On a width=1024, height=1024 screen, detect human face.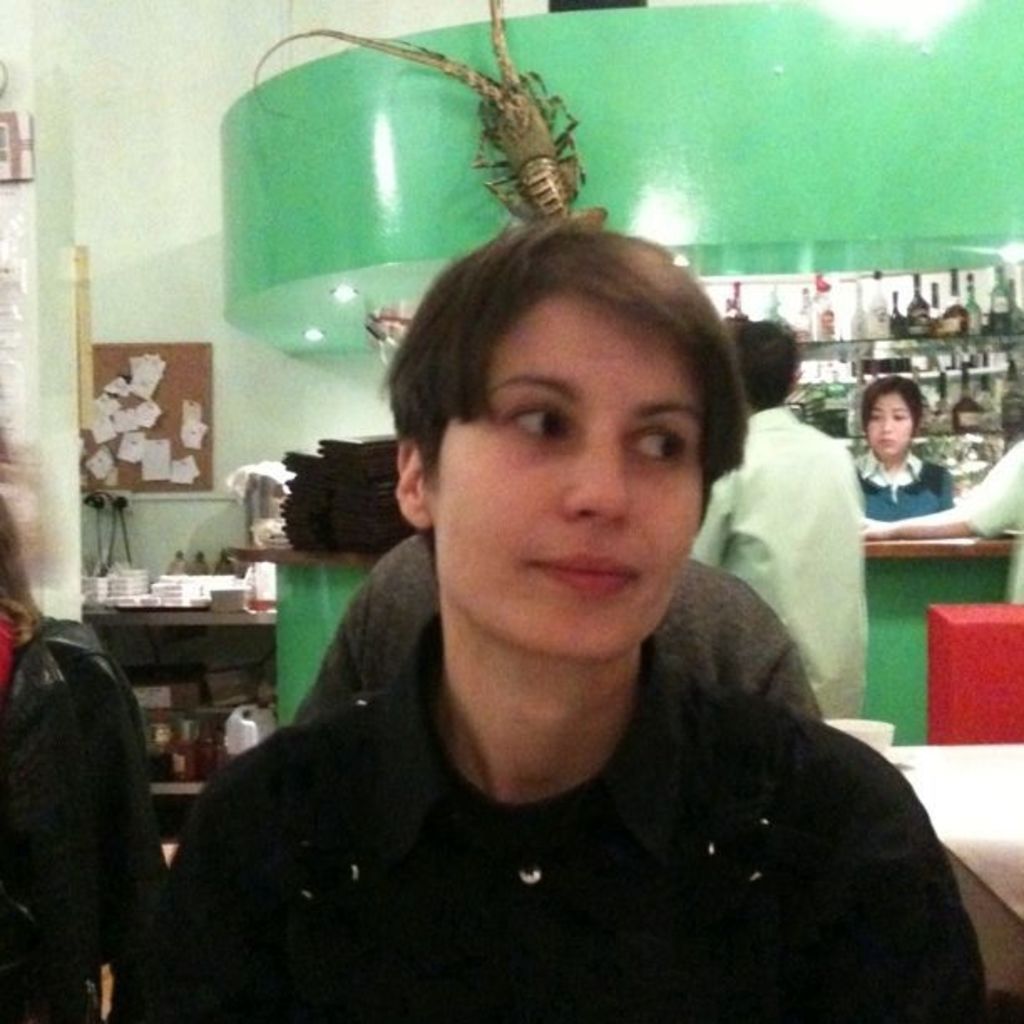
x1=430 y1=294 x2=709 y2=663.
